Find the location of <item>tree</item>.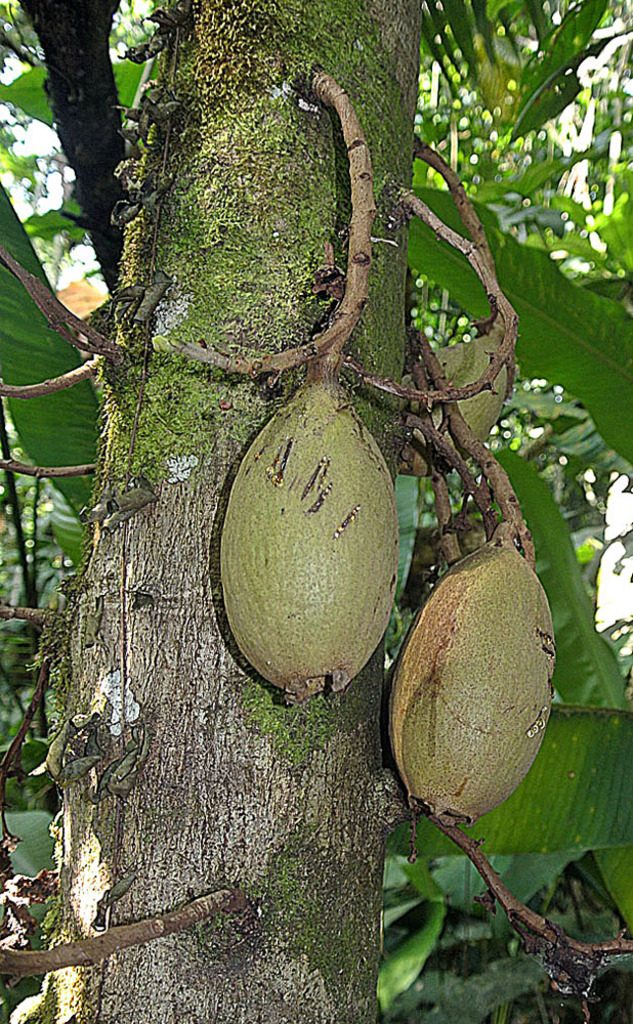
Location: left=20, top=32, right=620, bottom=892.
